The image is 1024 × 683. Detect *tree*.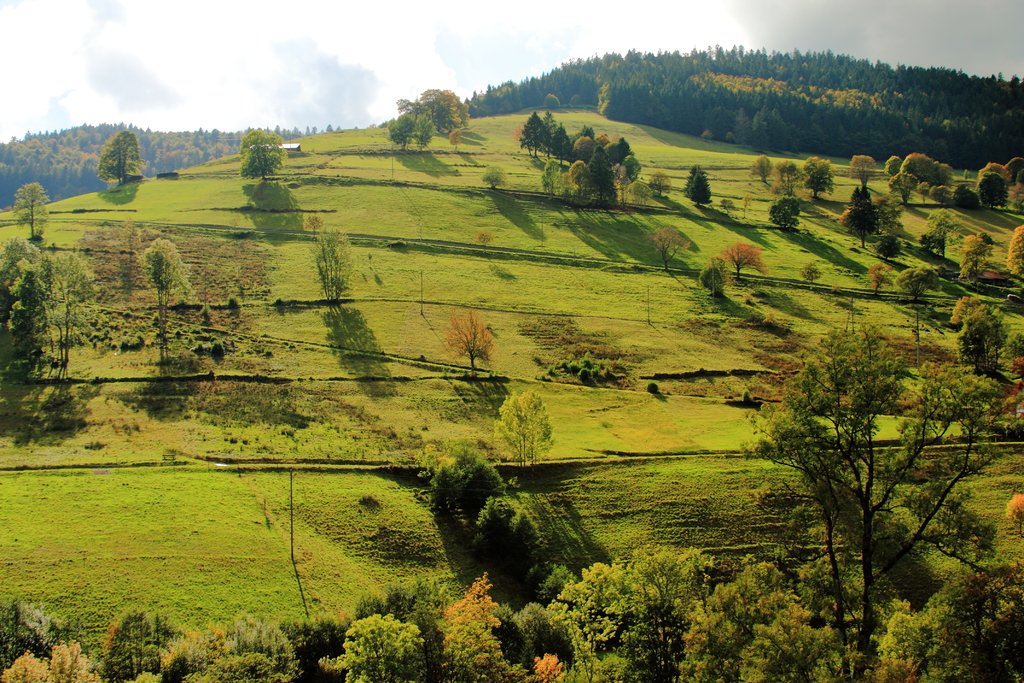
Detection: (left=871, top=265, right=892, bottom=295).
